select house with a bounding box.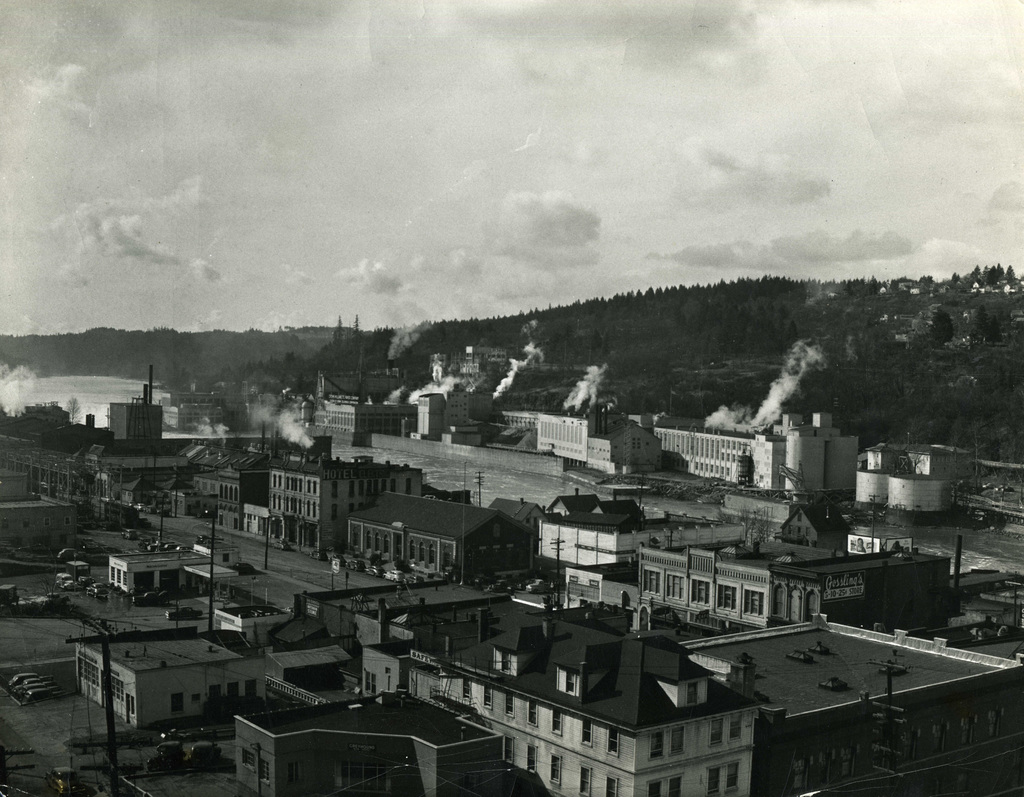
646, 414, 788, 486.
